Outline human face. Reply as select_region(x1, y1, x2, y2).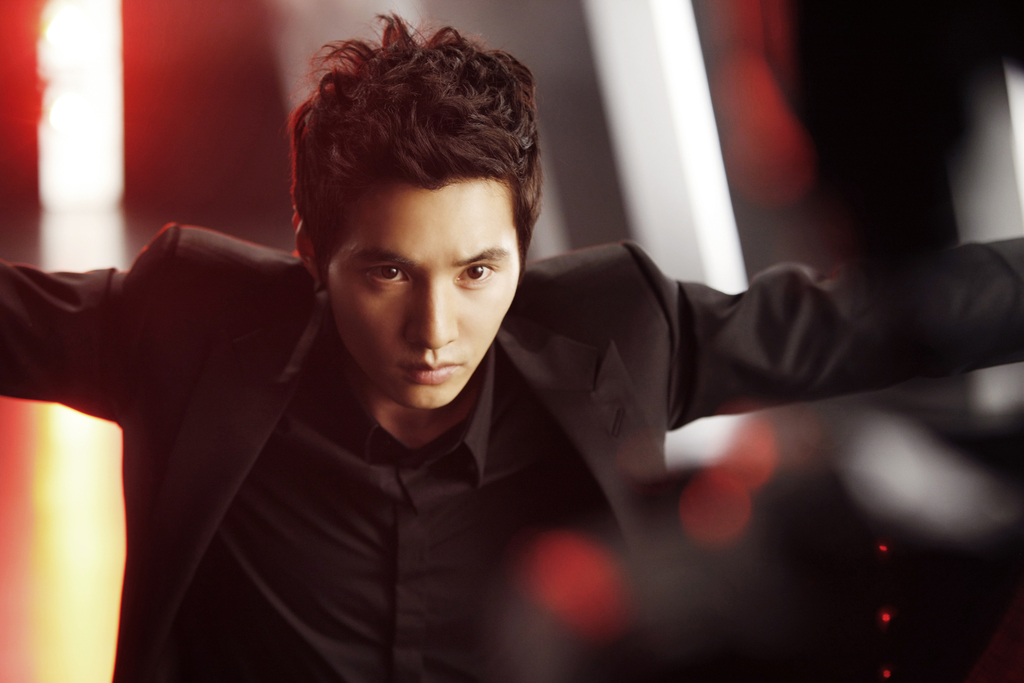
select_region(321, 174, 519, 411).
